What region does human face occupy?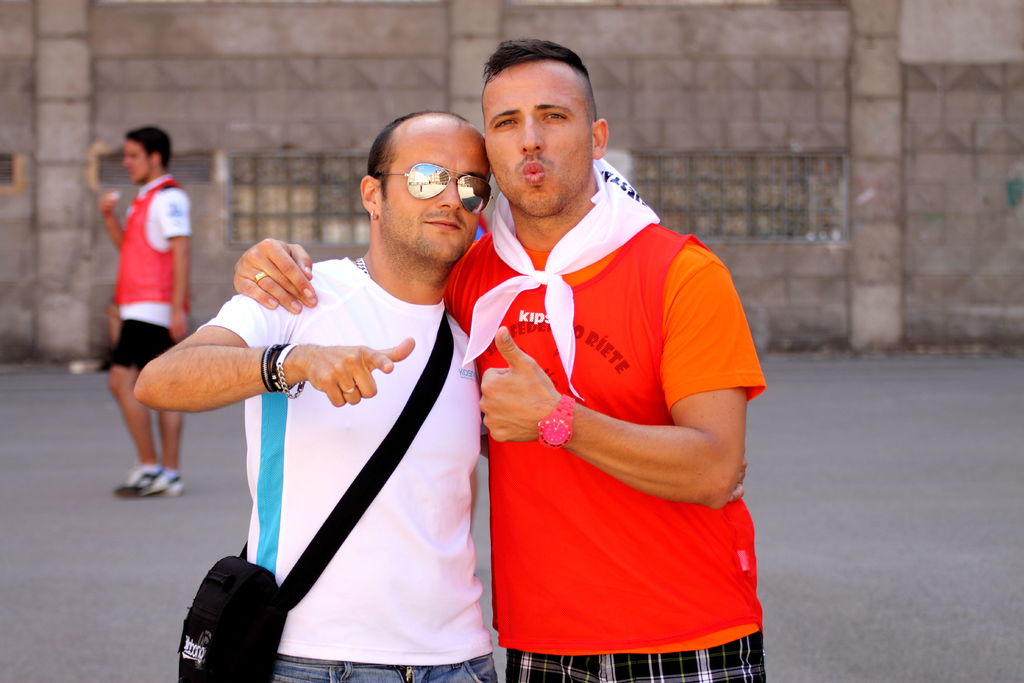
Rect(370, 119, 492, 245).
